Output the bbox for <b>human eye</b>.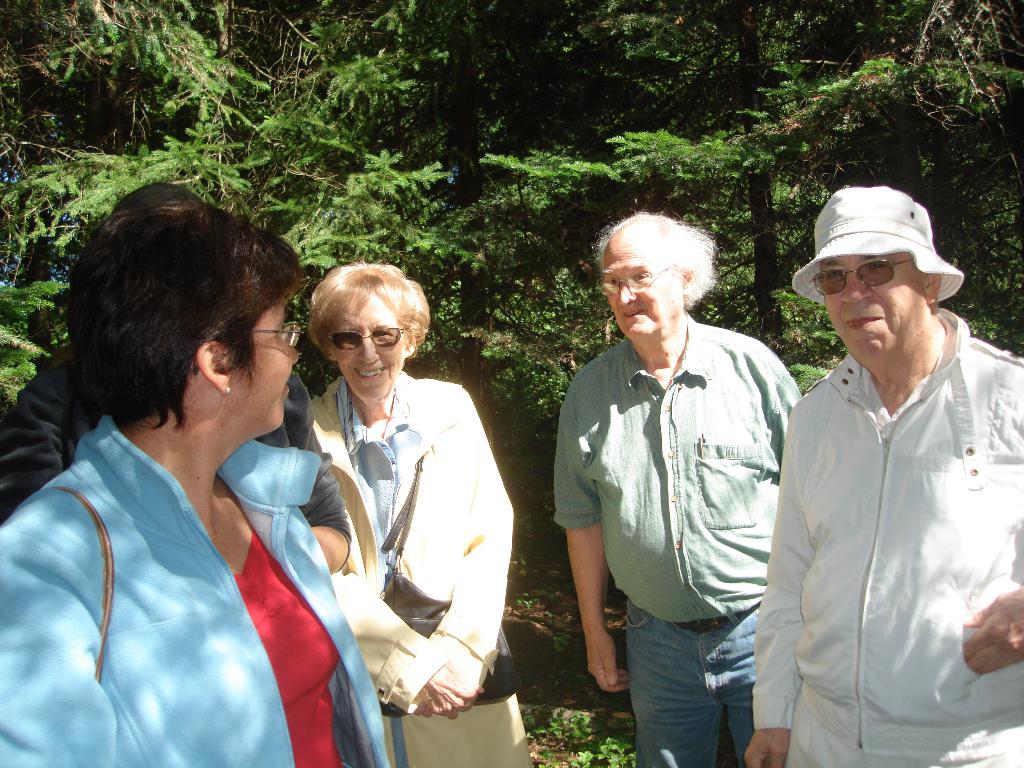
bbox(605, 273, 620, 289).
